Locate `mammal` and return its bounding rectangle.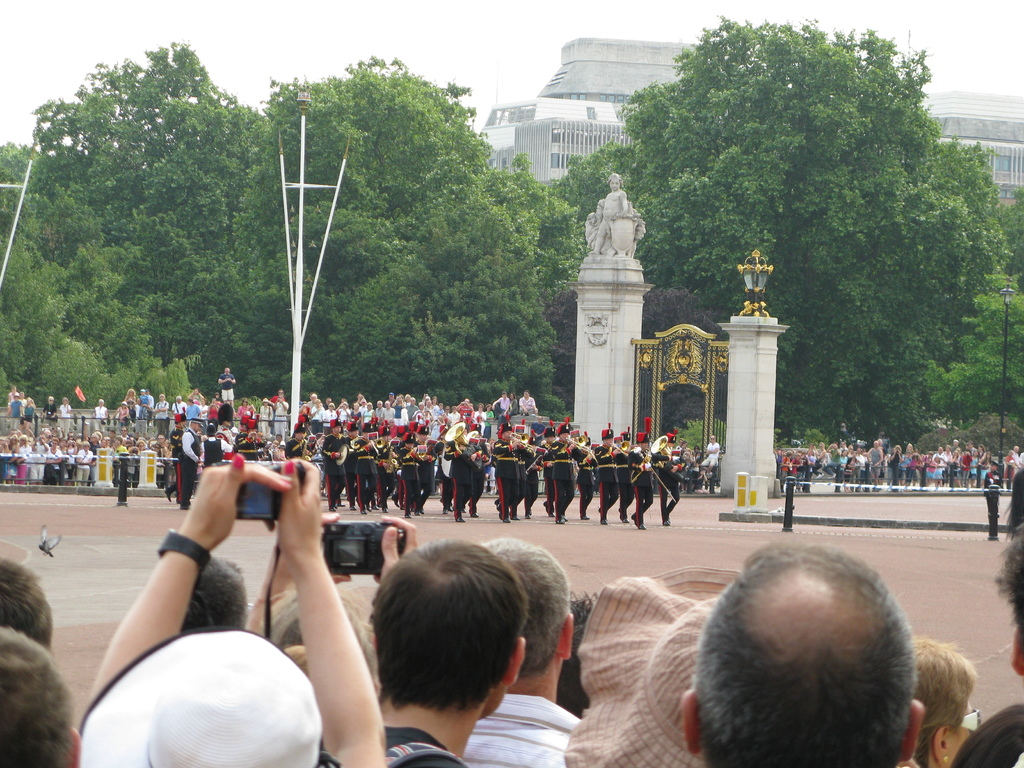
[x1=315, y1=538, x2=526, y2=767].
